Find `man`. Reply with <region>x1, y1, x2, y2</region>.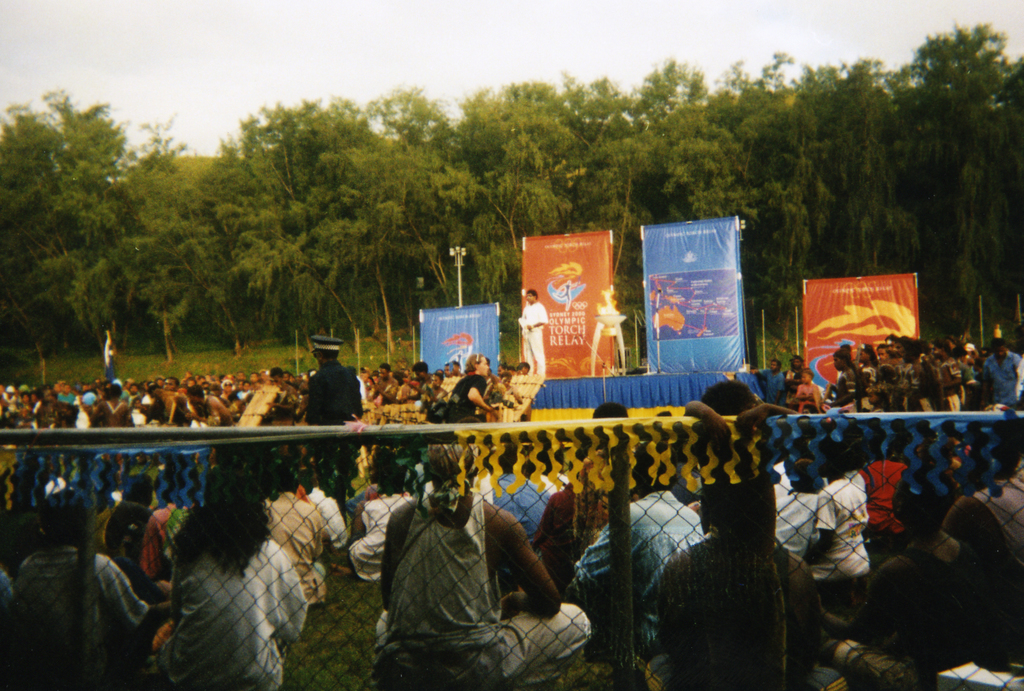
<region>262, 466, 328, 612</region>.
